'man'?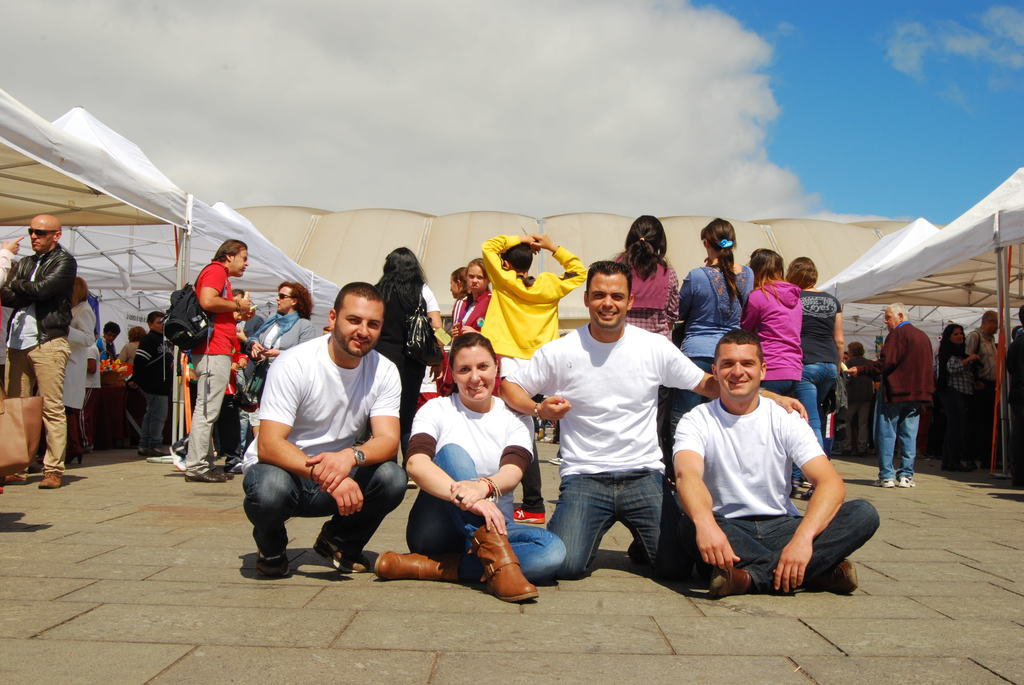
480 232 586 527
